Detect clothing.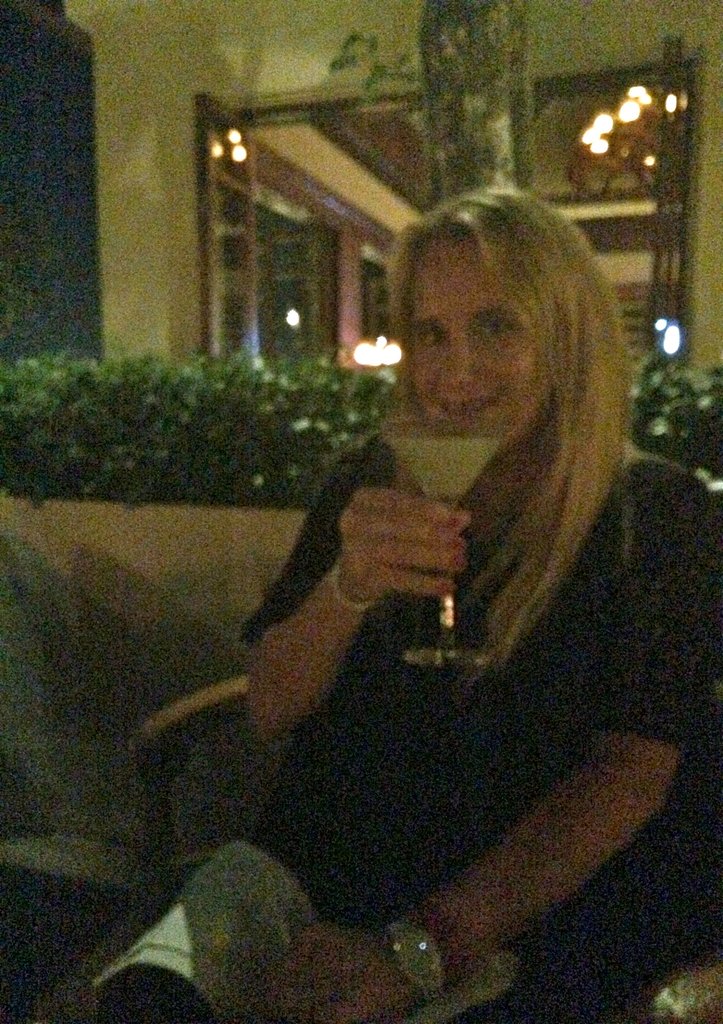
Detected at 243/438/722/1014.
